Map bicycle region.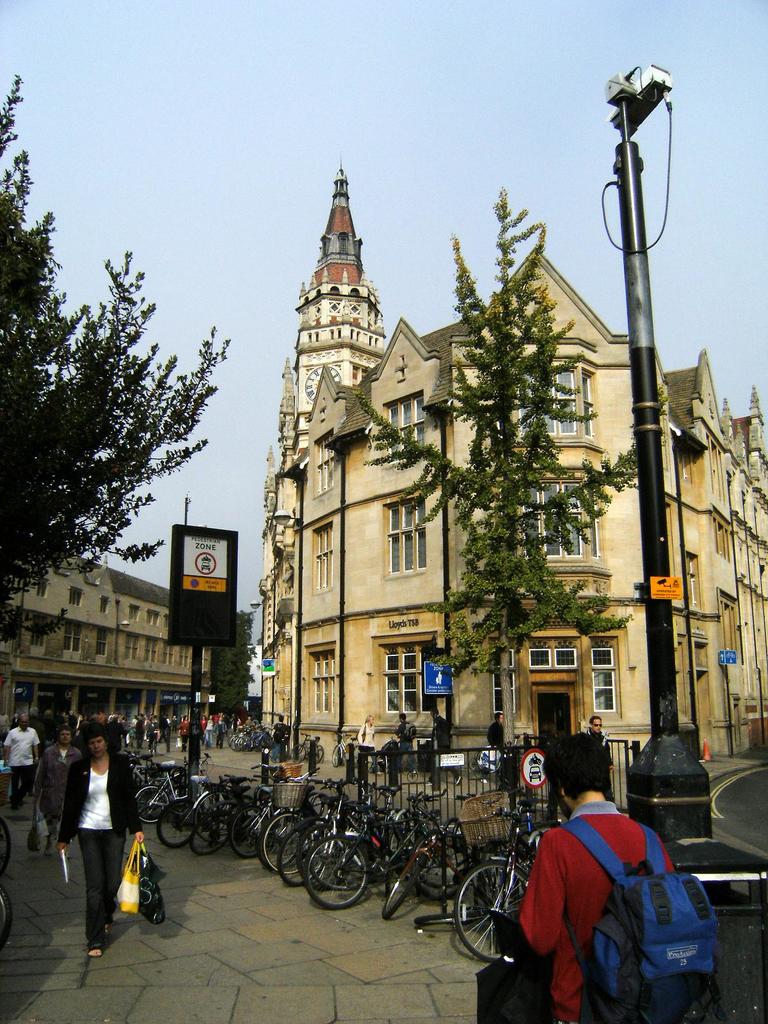
Mapped to box(384, 811, 517, 957).
